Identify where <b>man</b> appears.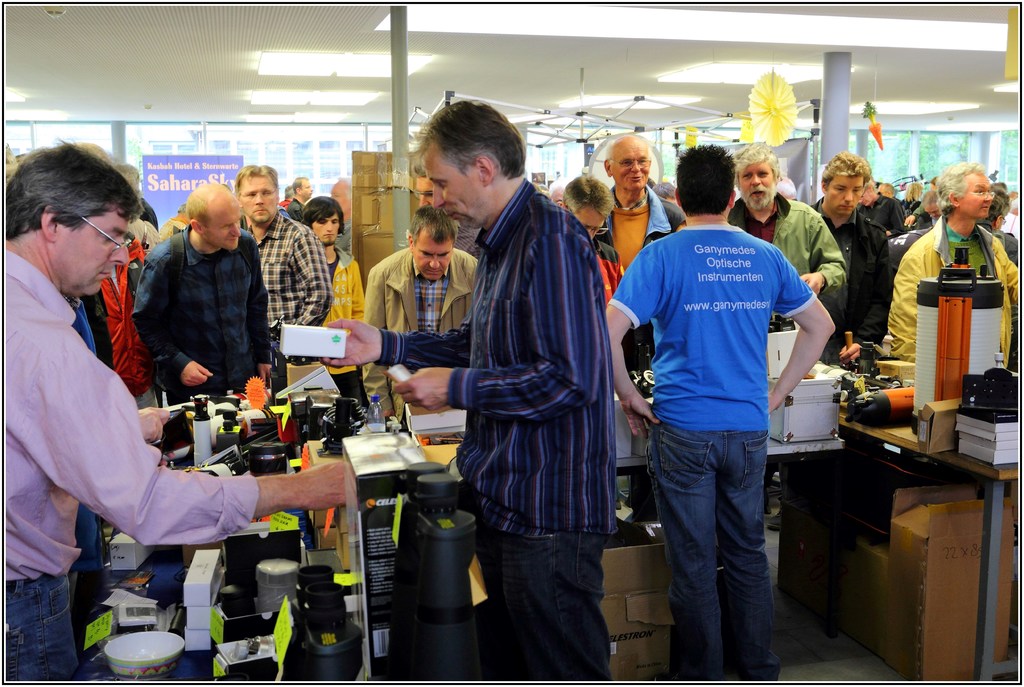
Appears at 299 190 360 396.
